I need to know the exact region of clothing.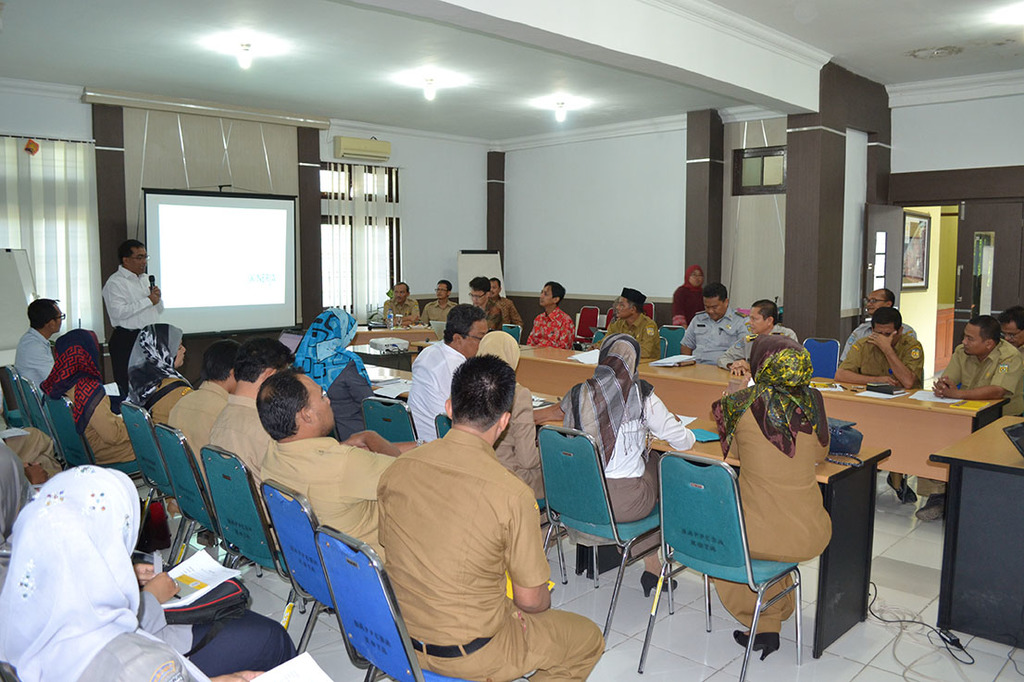
Region: locate(672, 267, 712, 321).
